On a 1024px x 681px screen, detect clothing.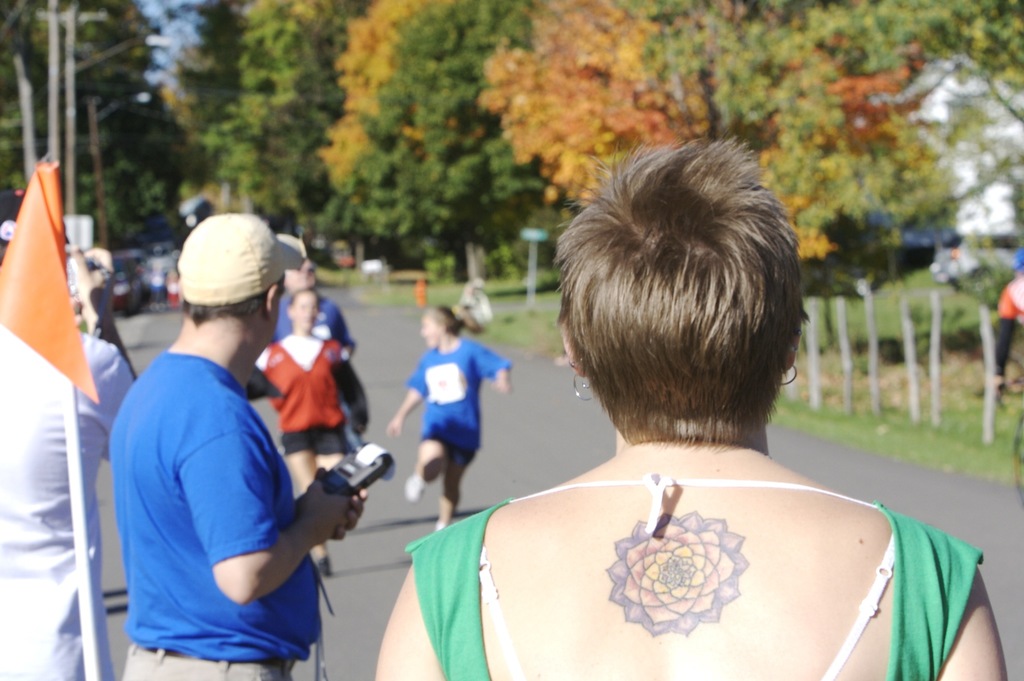
locate(0, 319, 134, 680).
